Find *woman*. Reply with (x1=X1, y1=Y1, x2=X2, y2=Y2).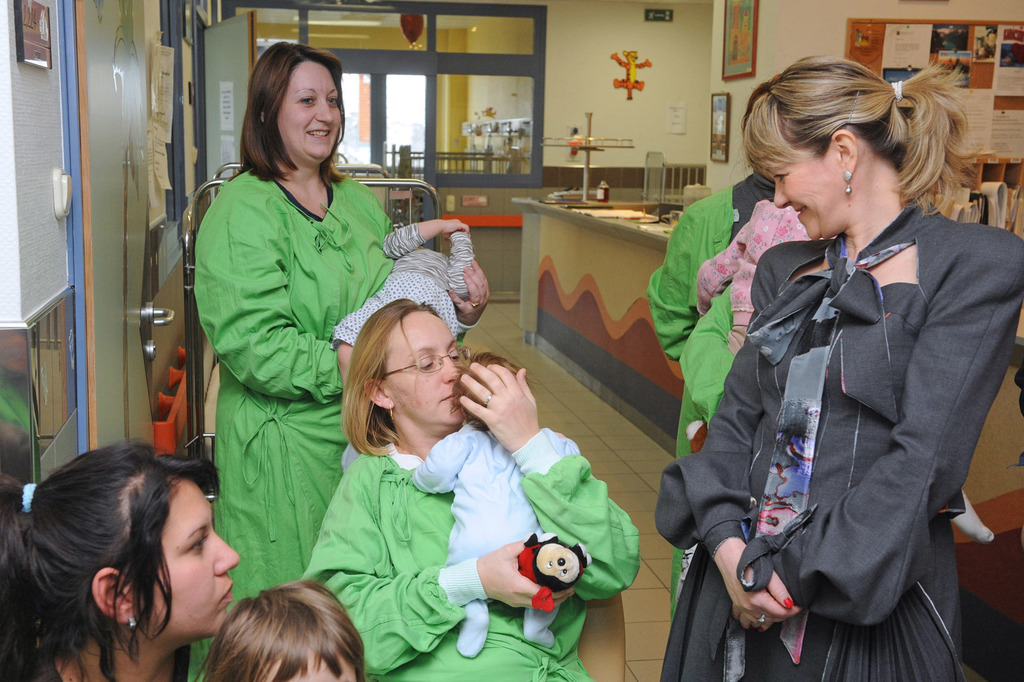
(x1=181, y1=49, x2=508, y2=650).
